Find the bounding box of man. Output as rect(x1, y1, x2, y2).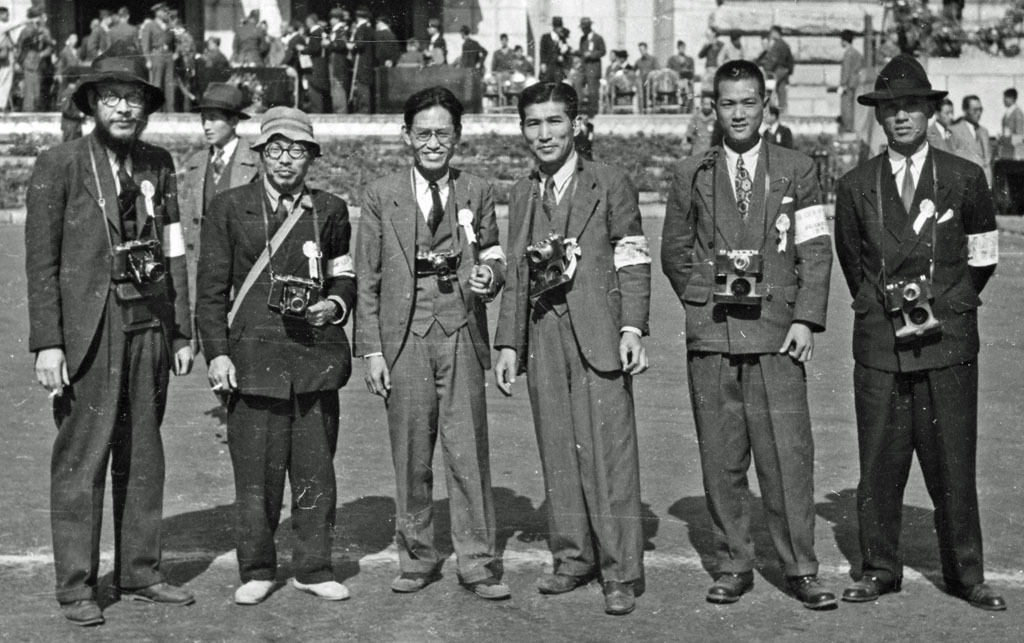
rect(26, 44, 194, 628).
